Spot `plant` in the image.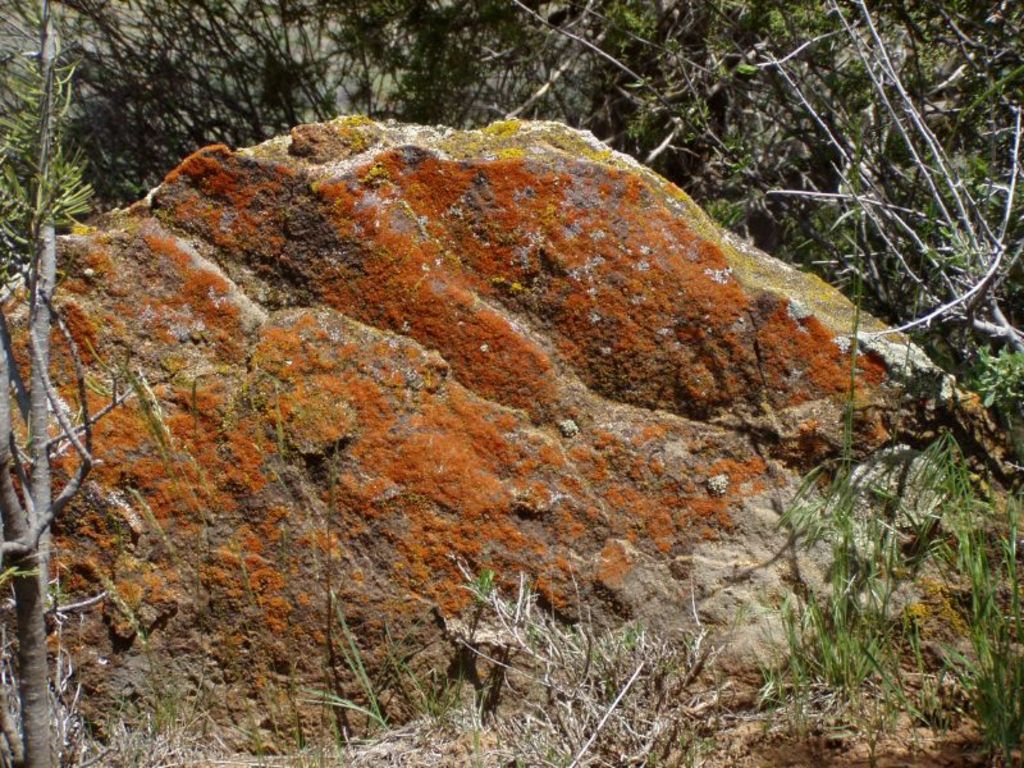
`plant` found at (left=0, top=0, right=105, bottom=280).
